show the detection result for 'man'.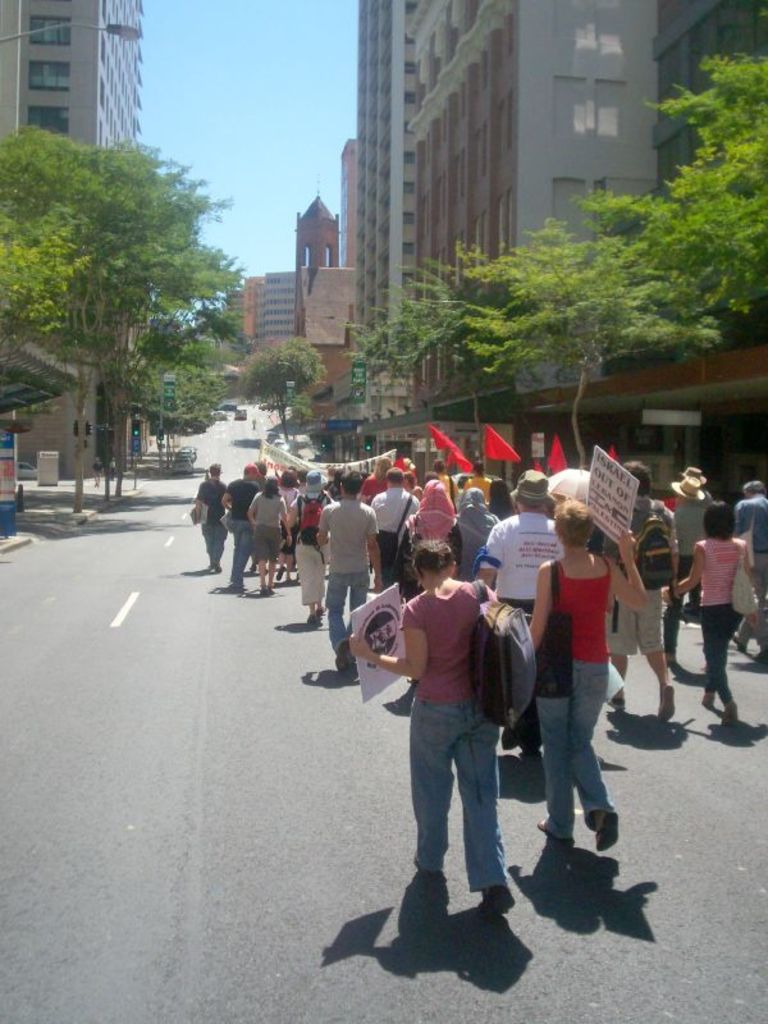
219:461:260:593.
